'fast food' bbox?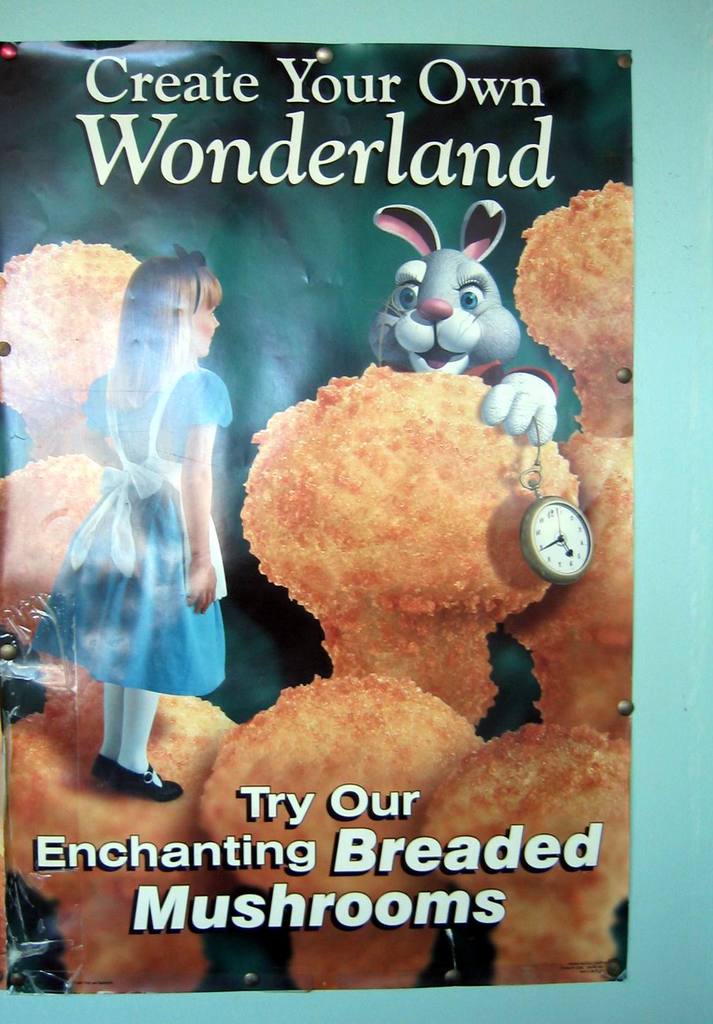
<region>508, 412, 634, 735</region>
